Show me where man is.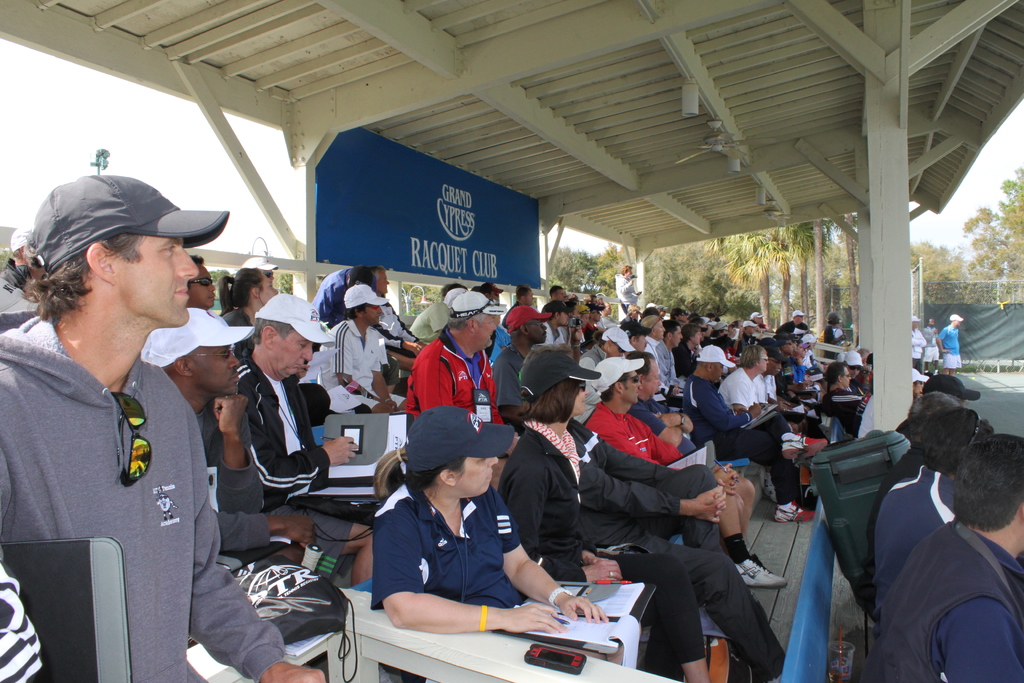
man is at [x1=792, y1=308, x2=804, y2=324].
